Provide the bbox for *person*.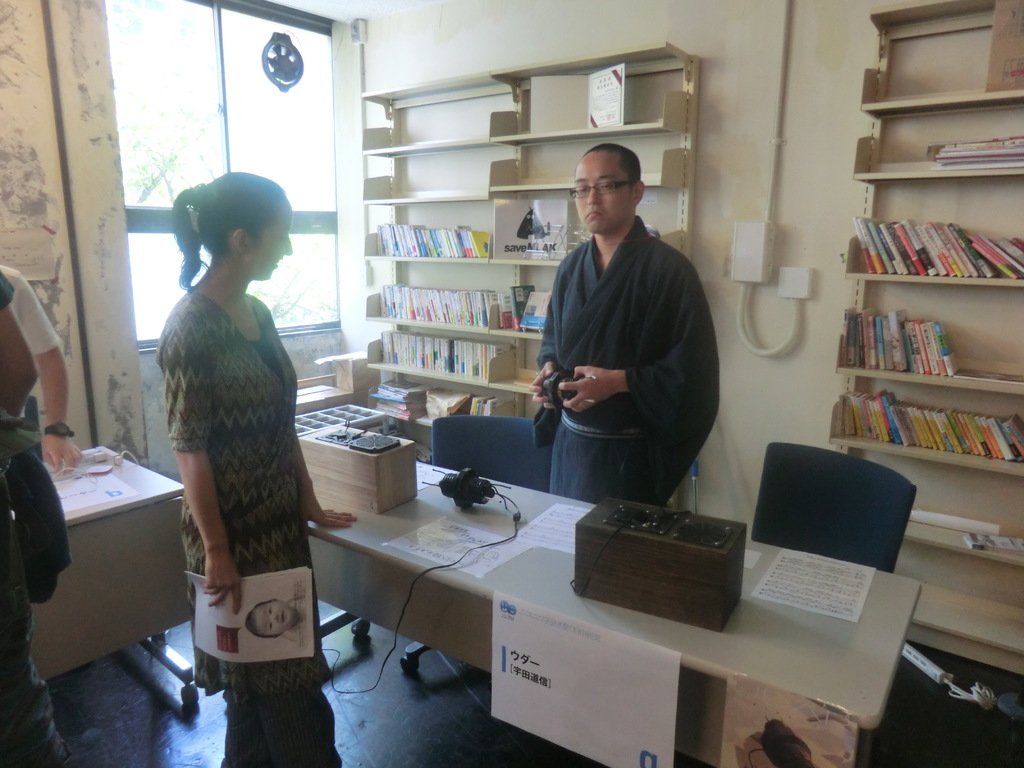
bbox=(154, 166, 361, 767).
